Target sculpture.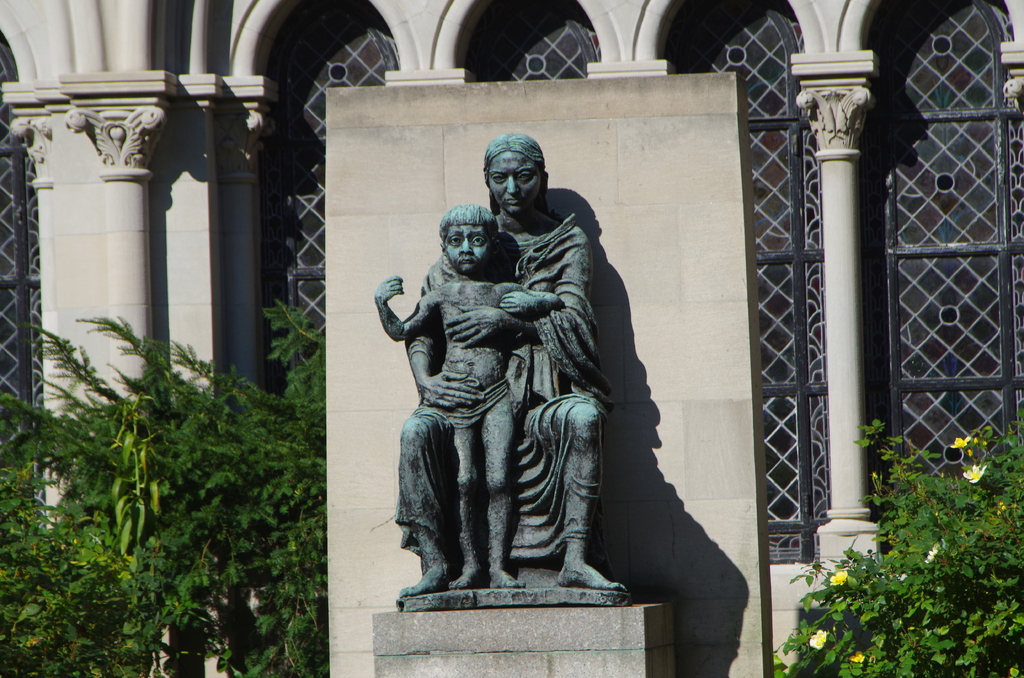
Target region: (368,202,566,587).
